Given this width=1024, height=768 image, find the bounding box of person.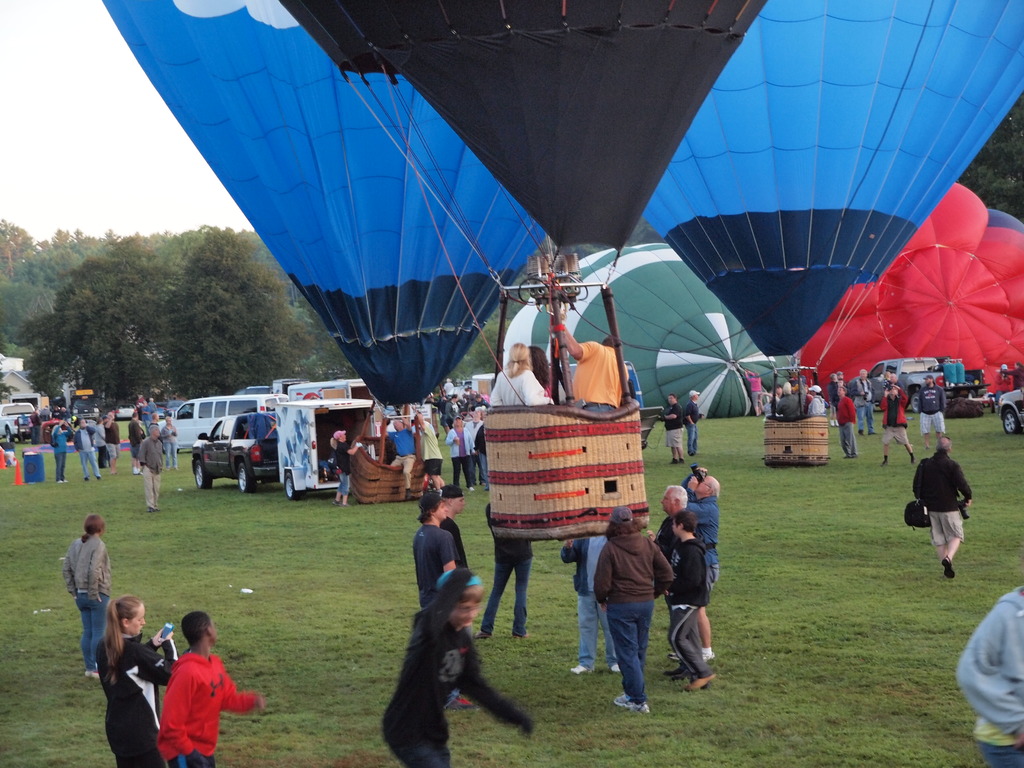
774,381,801,419.
